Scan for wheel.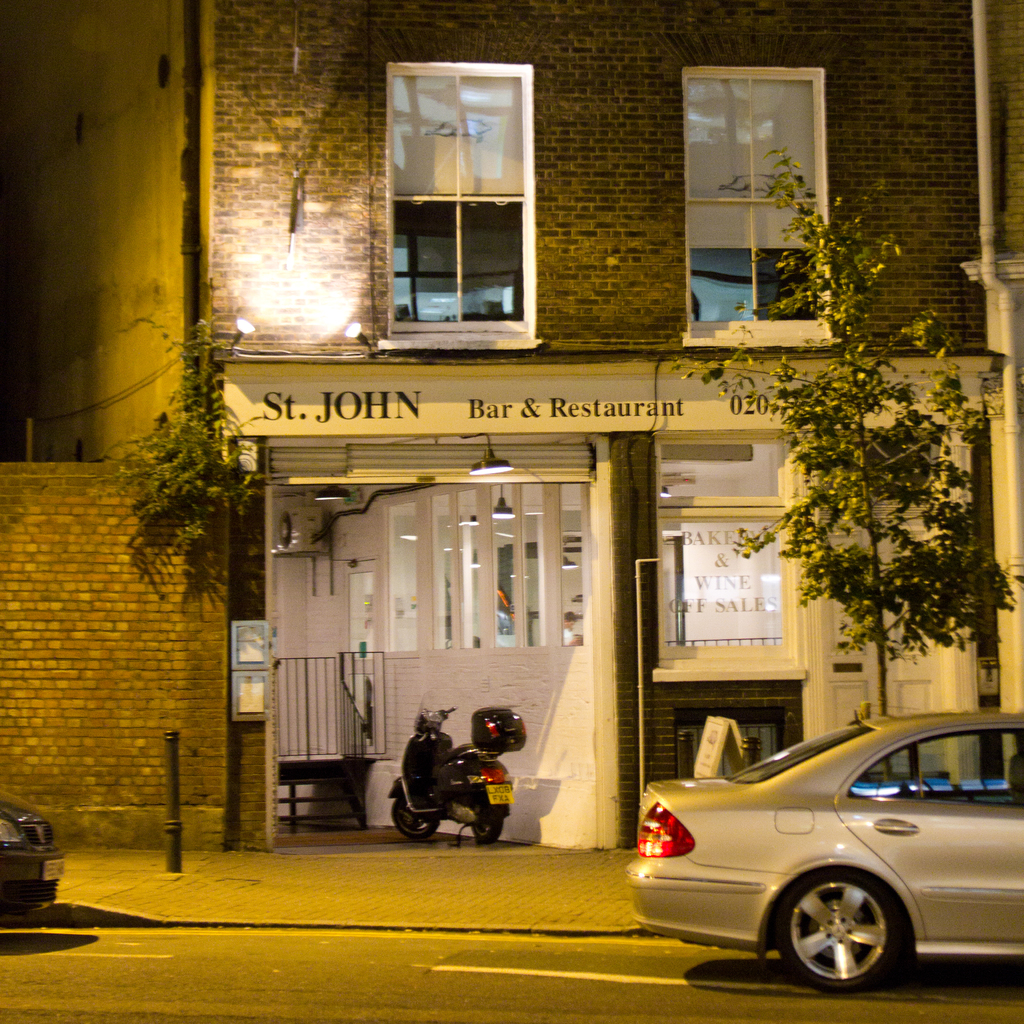
Scan result: [393,798,444,845].
